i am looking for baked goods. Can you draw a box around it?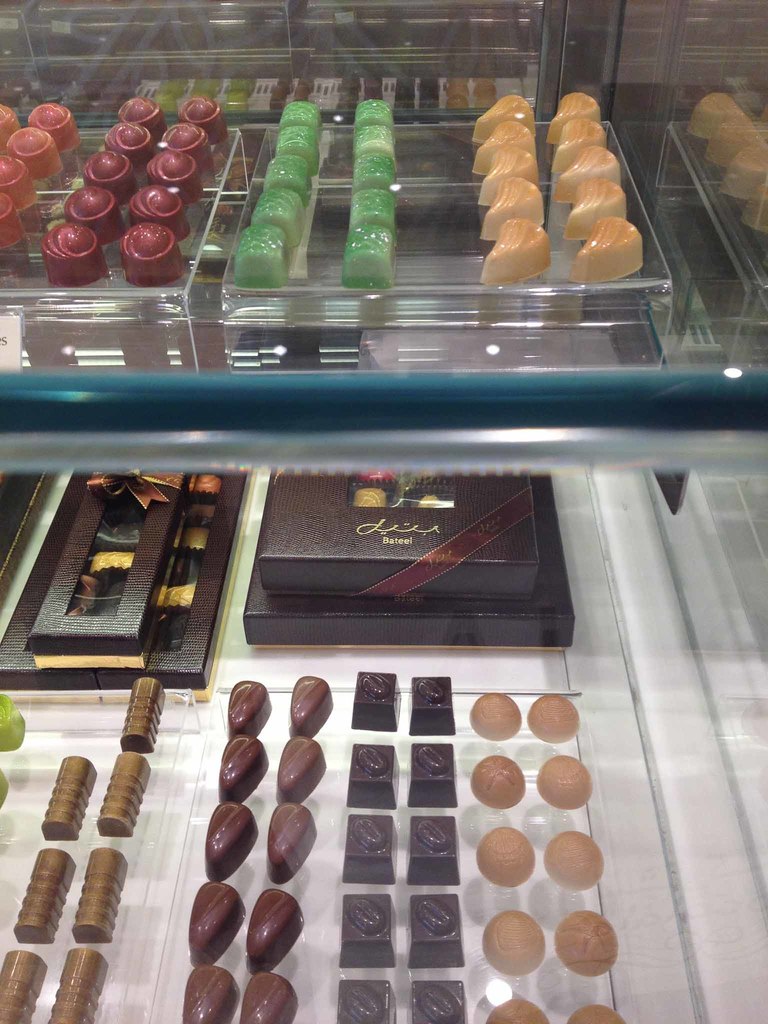
Sure, the bounding box is crop(716, 142, 767, 202).
